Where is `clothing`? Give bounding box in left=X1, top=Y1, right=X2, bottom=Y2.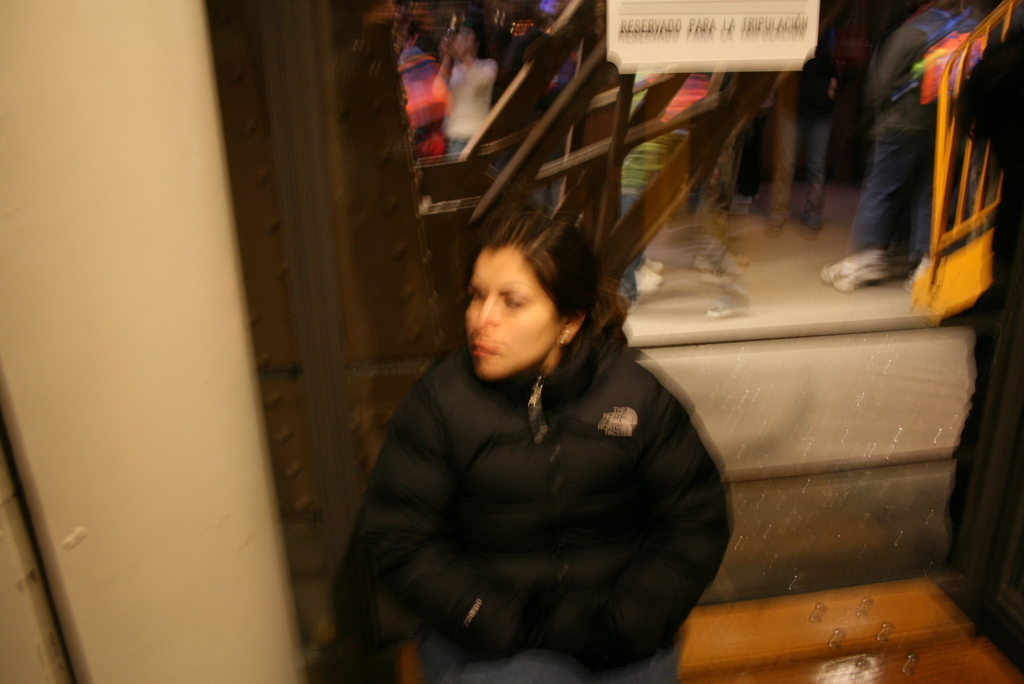
left=618, top=131, right=659, bottom=286.
